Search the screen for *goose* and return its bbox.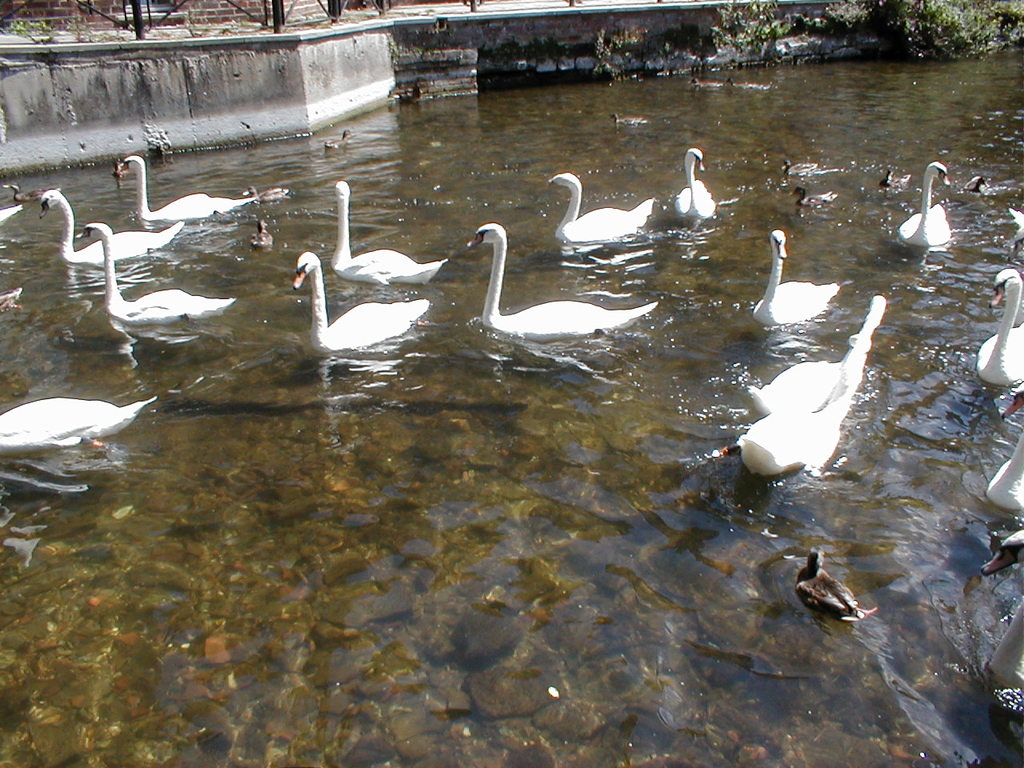
Found: <bbox>114, 157, 259, 221</bbox>.
